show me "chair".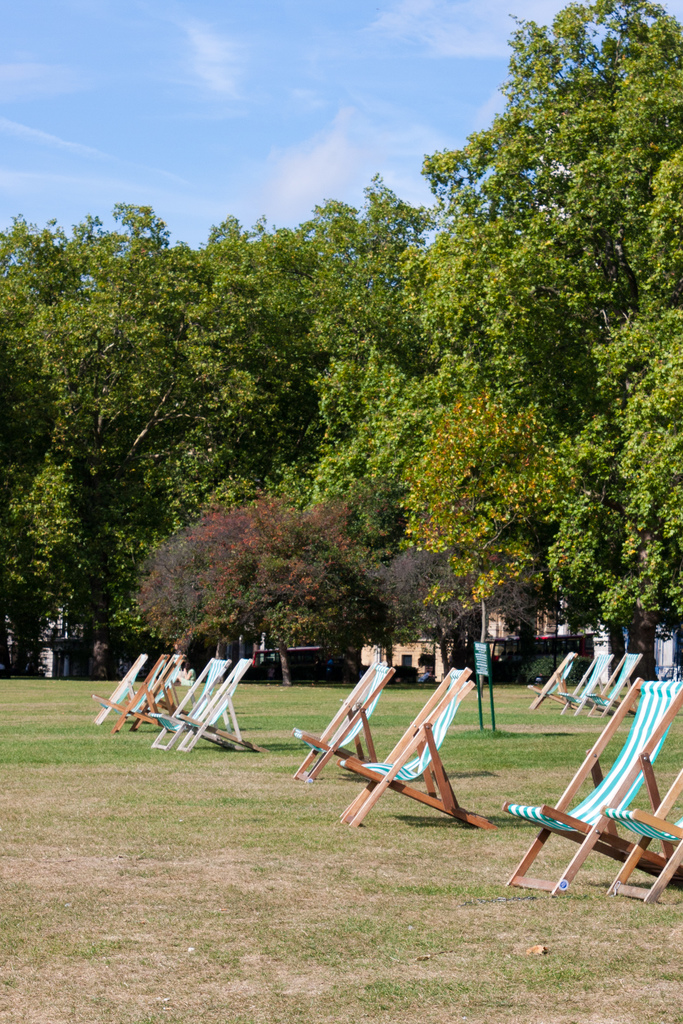
"chair" is here: [511, 671, 679, 908].
